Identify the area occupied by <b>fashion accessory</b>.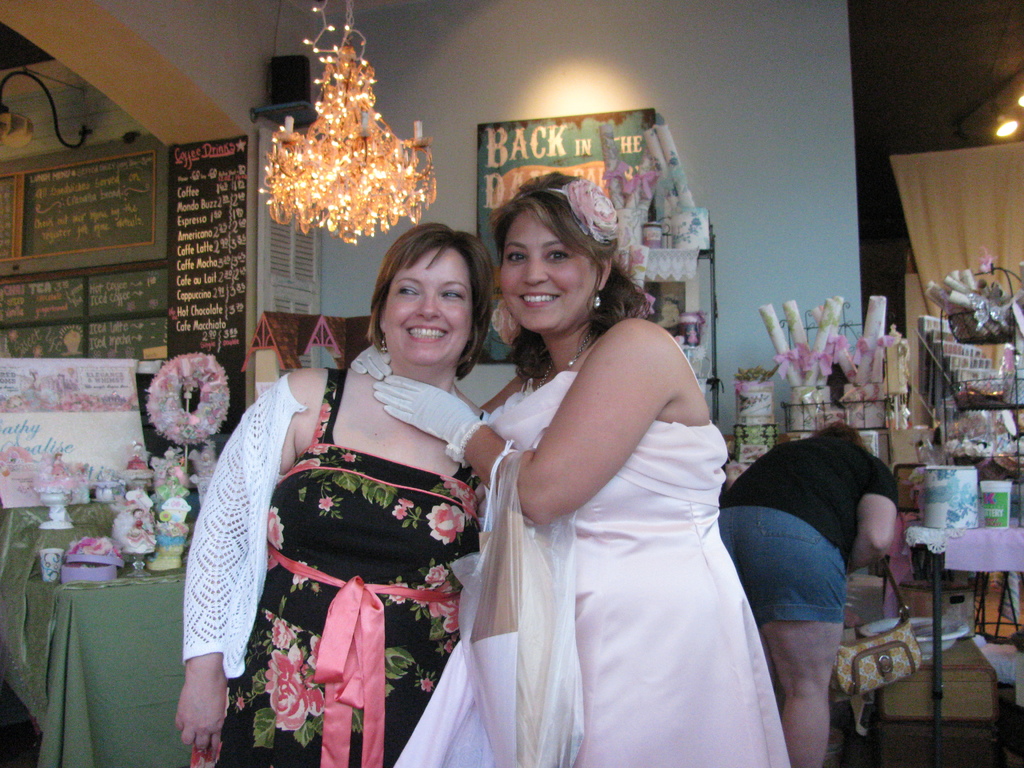
Area: bbox=(831, 555, 924, 698).
